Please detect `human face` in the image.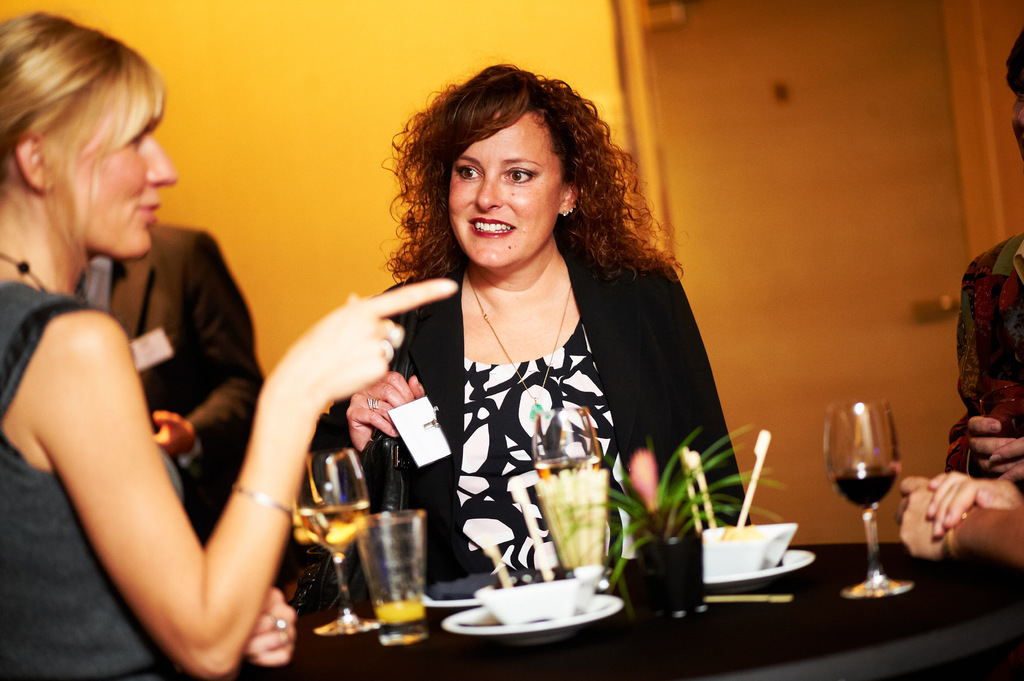
rect(77, 111, 182, 264).
